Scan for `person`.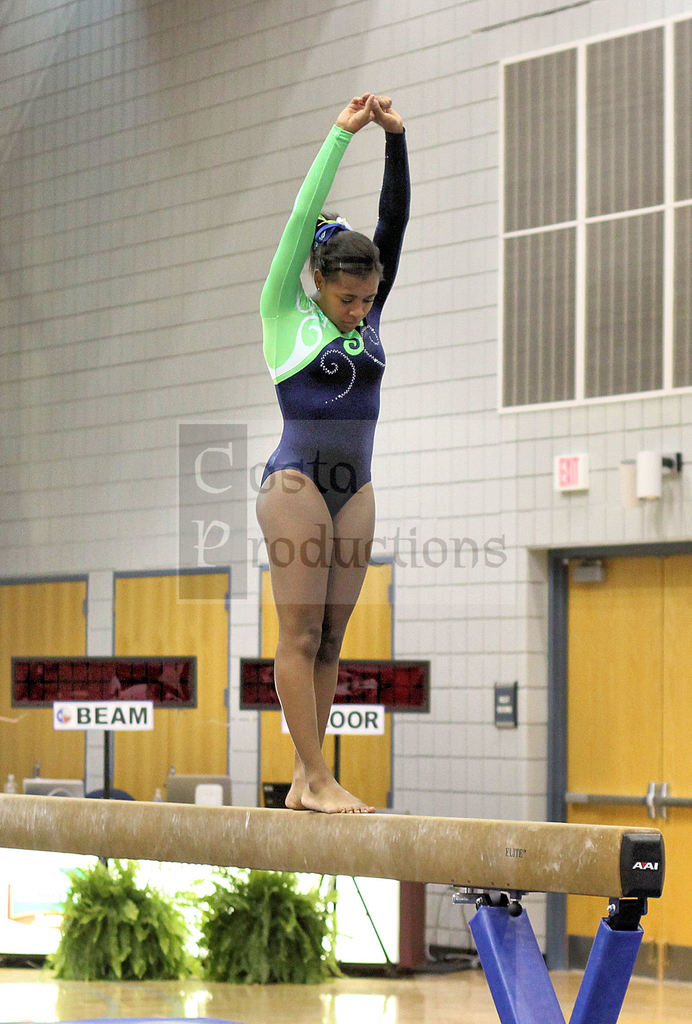
Scan result: (233,57,427,934).
